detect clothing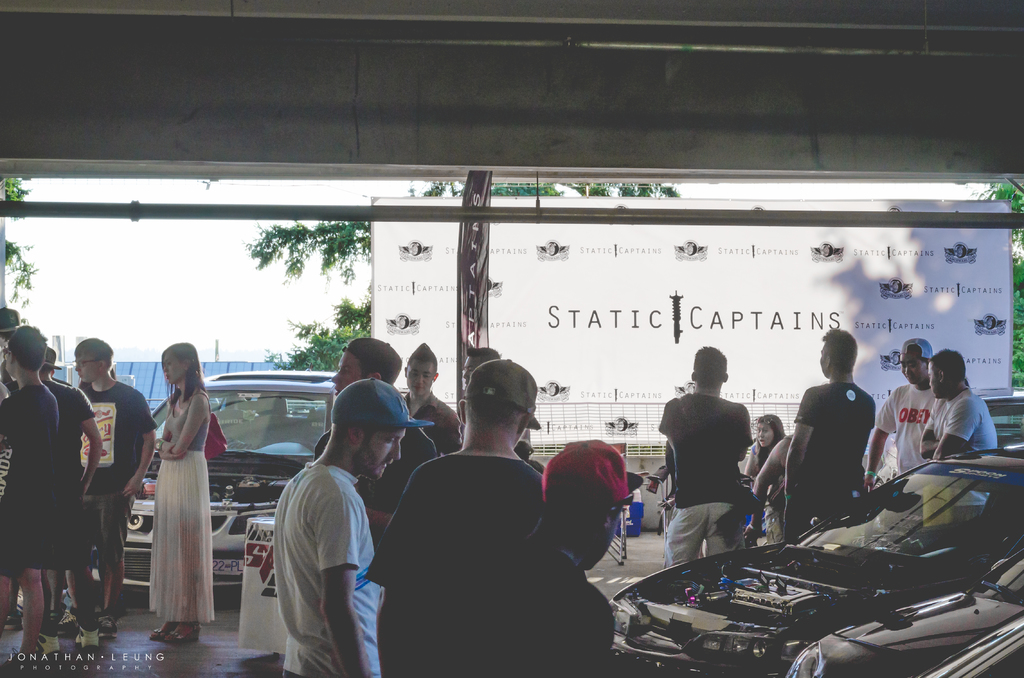
{"x1": 657, "y1": 389, "x2": 753, "y2": 580}
